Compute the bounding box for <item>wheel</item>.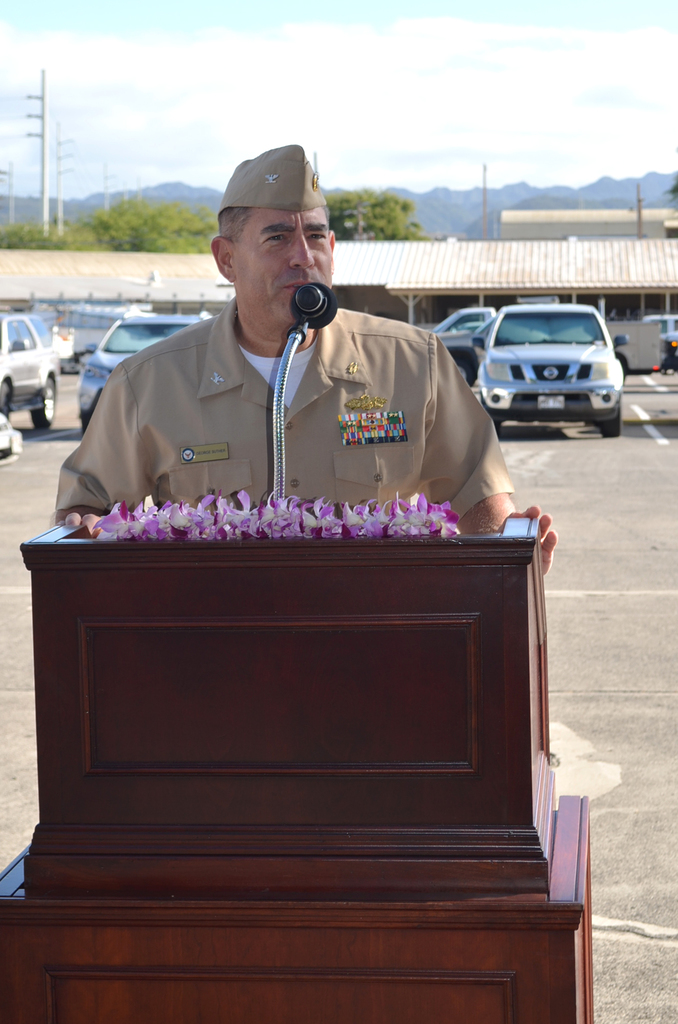
[32, 383, 52, 431].
